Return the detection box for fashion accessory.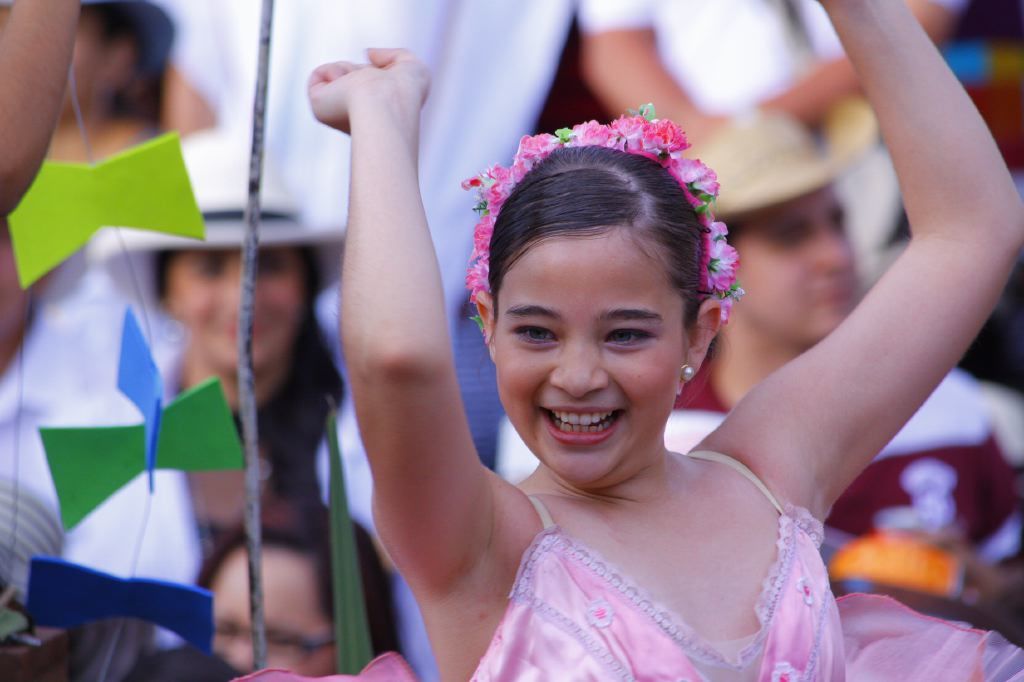
left=468, top=107, right=739, bottom=329.
